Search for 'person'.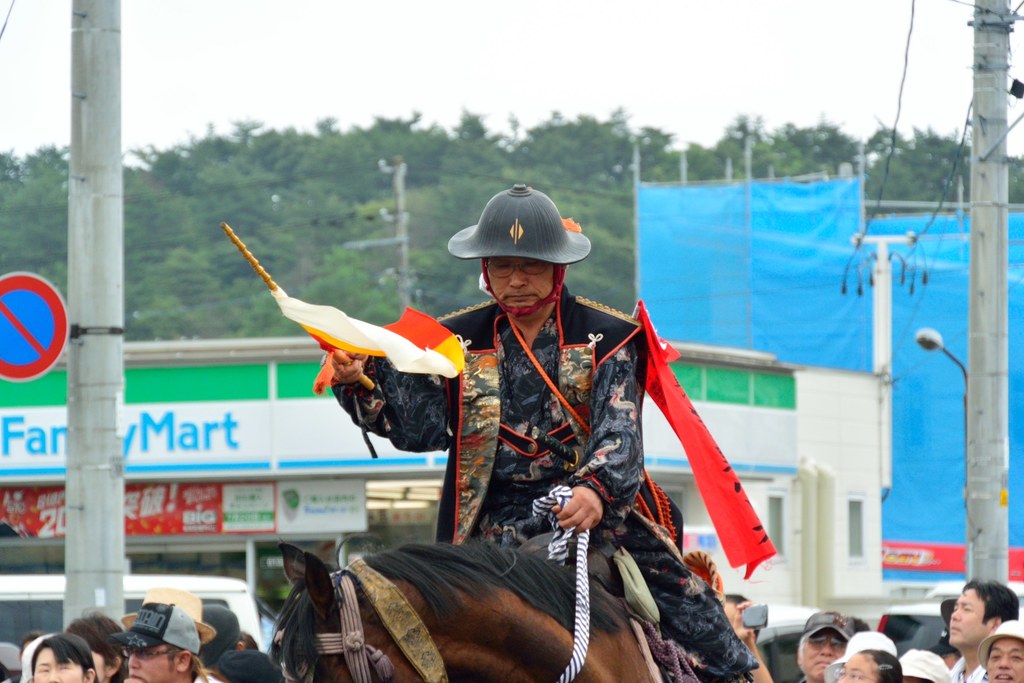
Found at 328 195 712 652.
